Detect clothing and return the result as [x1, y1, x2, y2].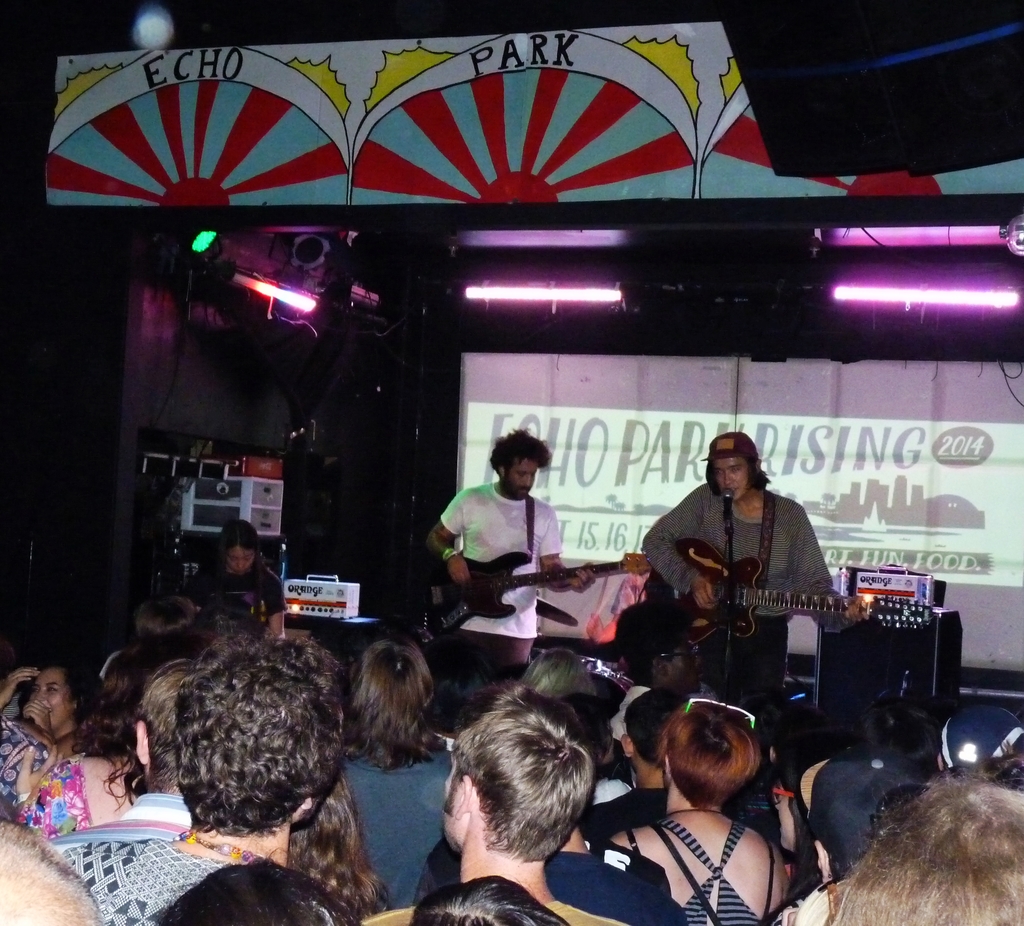
[602, 812, 786, 925].
